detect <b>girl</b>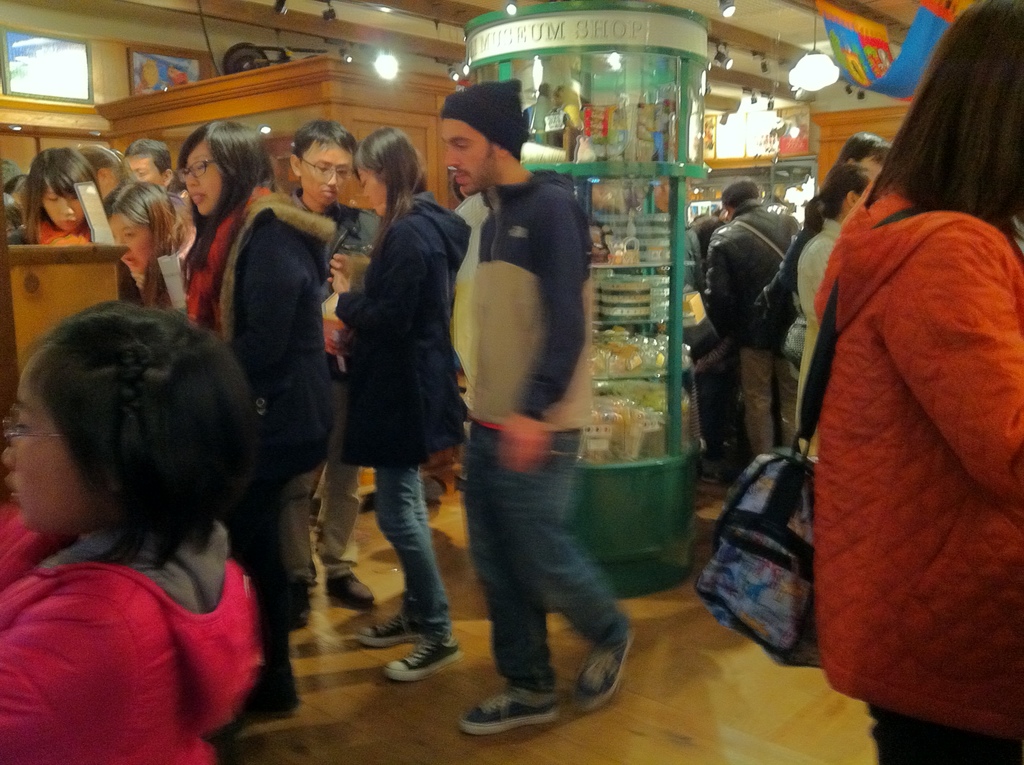
box(25, 147, 104, 240)
